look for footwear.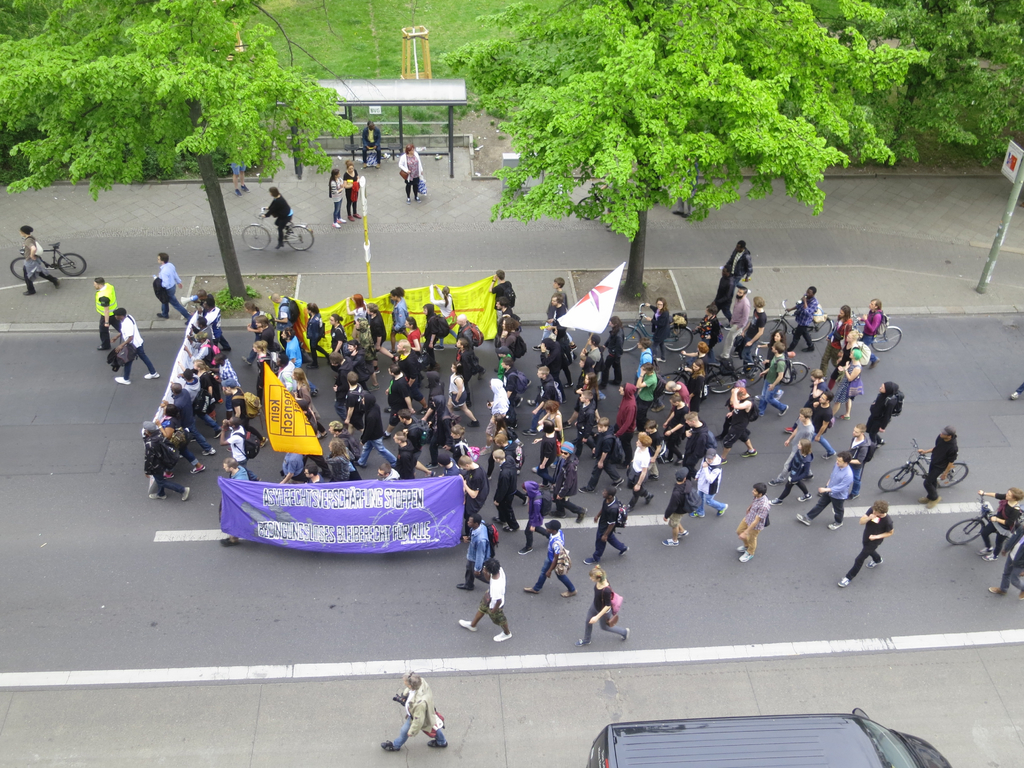
Found: box(980, 544, 991, 553).
